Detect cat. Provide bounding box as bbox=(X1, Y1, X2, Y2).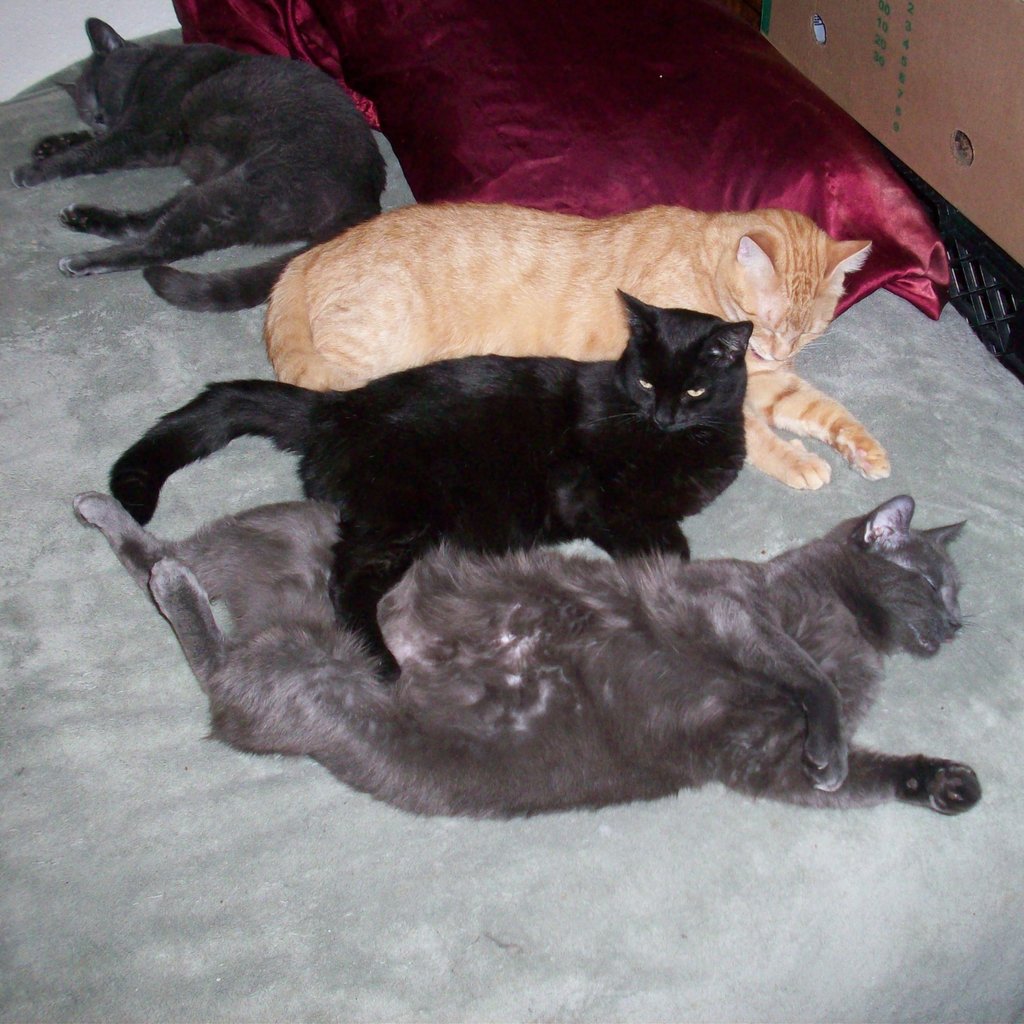
bbox=(102, 287, 746, 686).
